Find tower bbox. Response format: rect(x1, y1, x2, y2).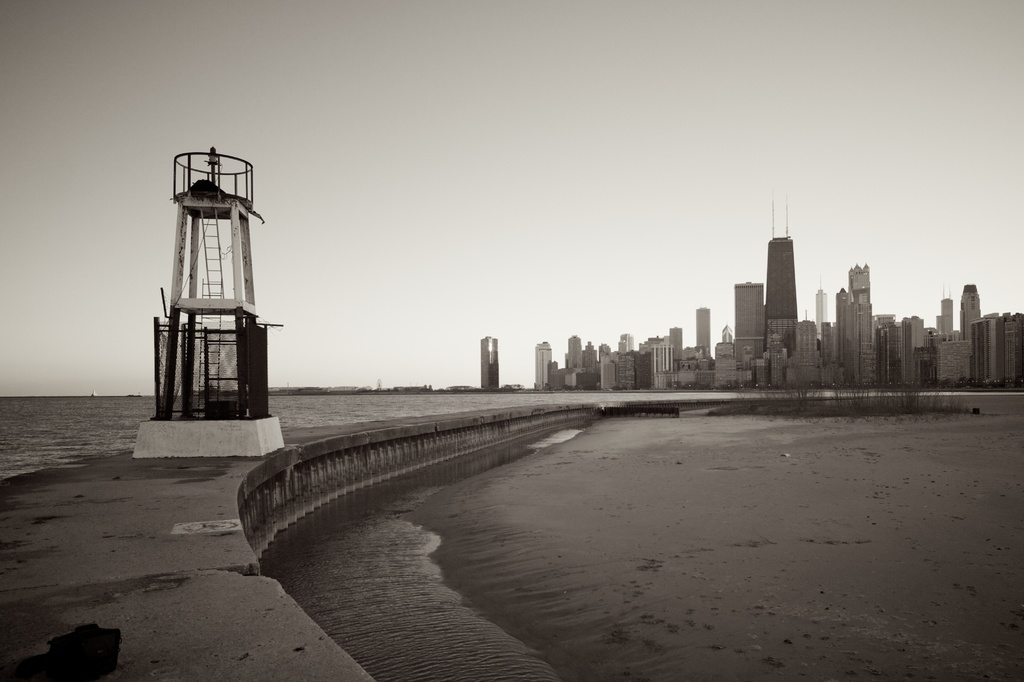
rect(131, 143, 287, 464).
